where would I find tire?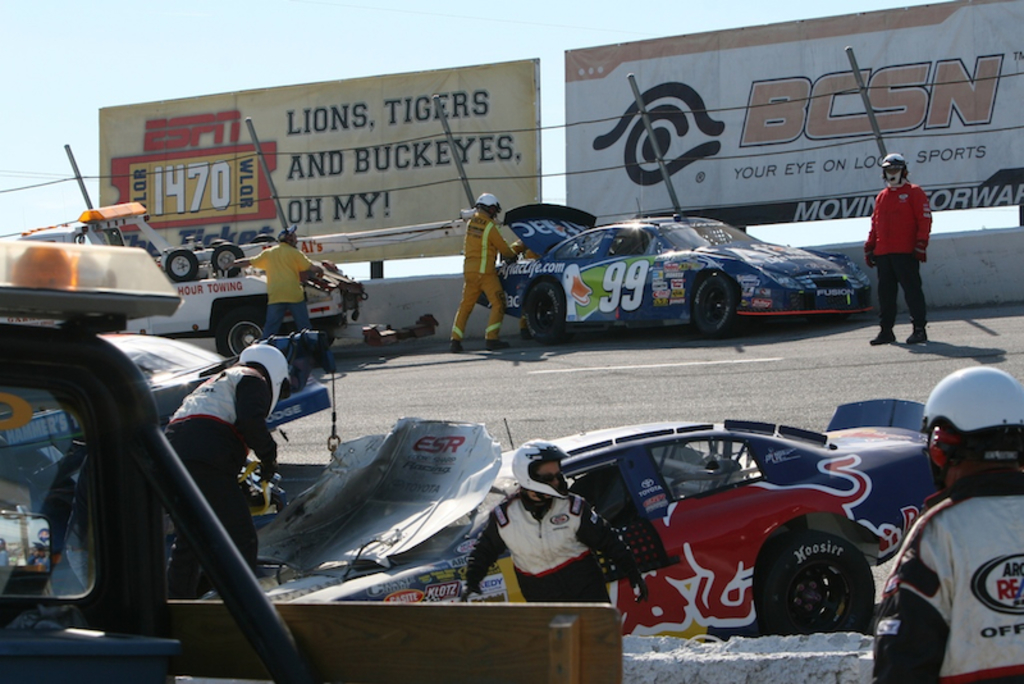
At select_region(214, 307, 270, 359).
